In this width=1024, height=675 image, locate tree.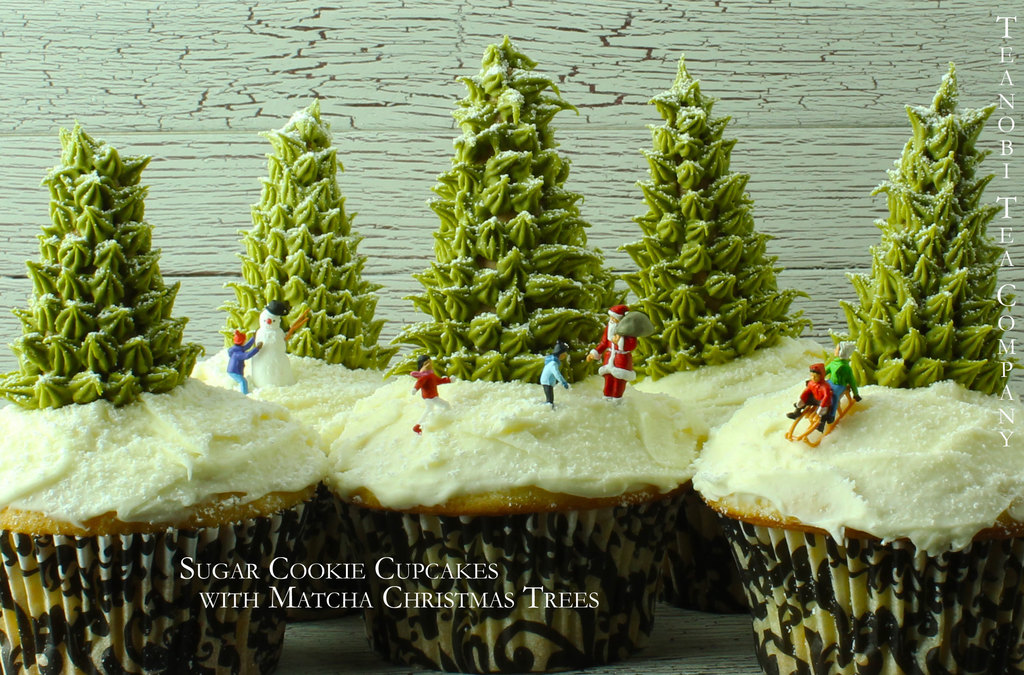
Bounding box: {"left": 826, "top": 58, "right": 1015, "bottom": 392}.
